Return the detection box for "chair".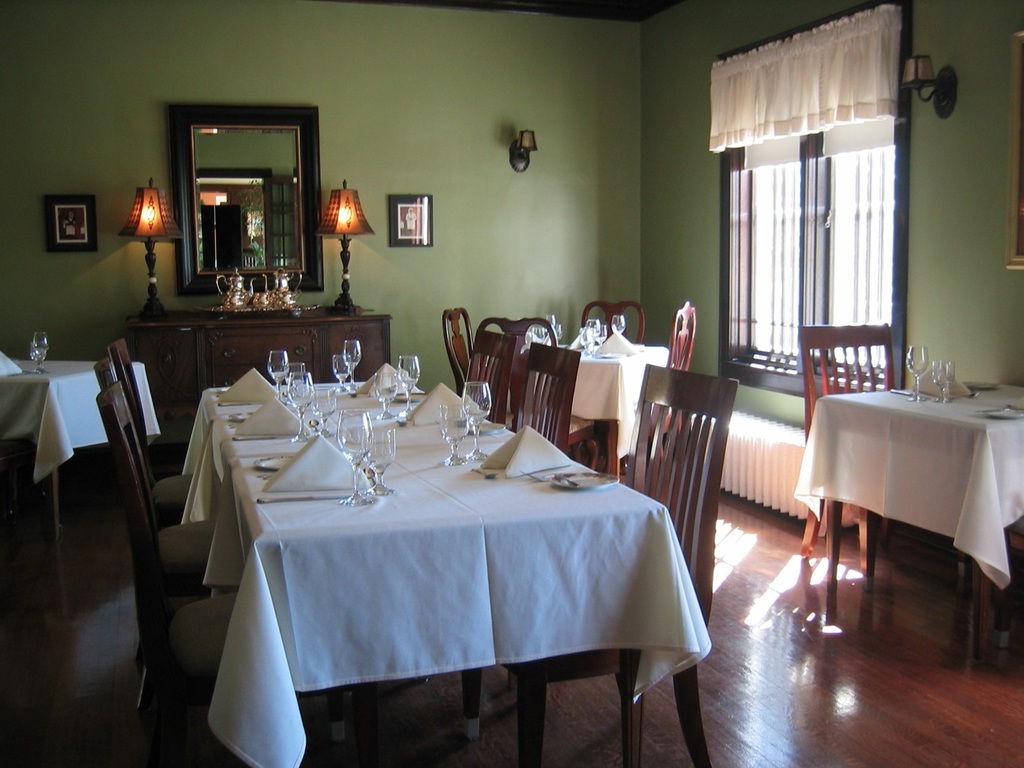
464:326:528:434.
